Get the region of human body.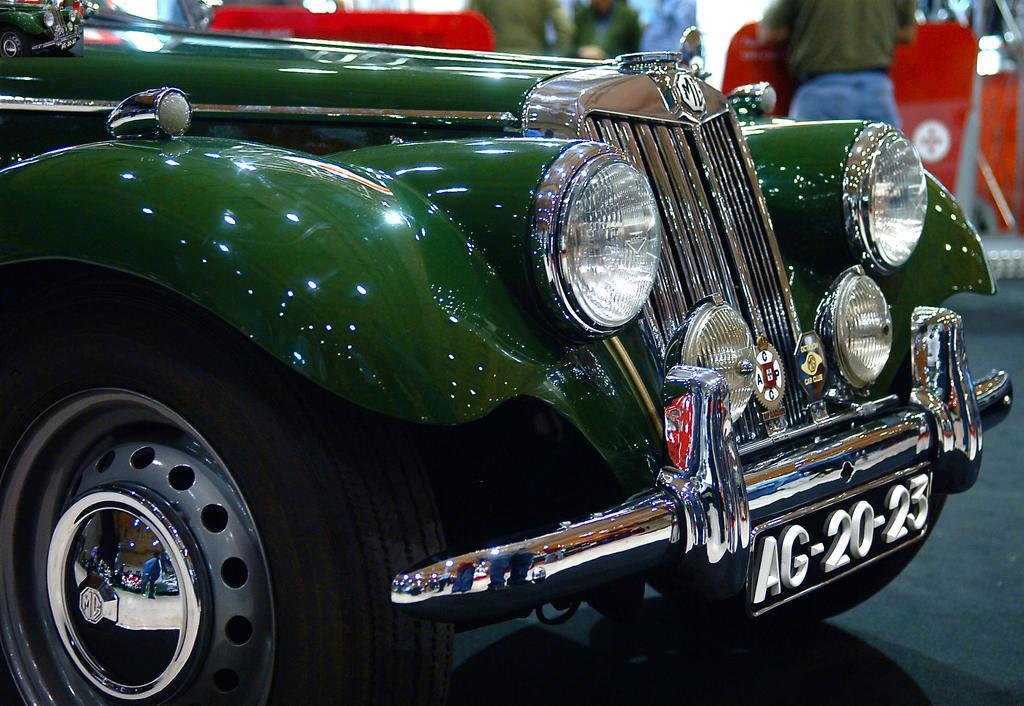
pyautogui.locateOnScreen(749, 2, 913, 131).
